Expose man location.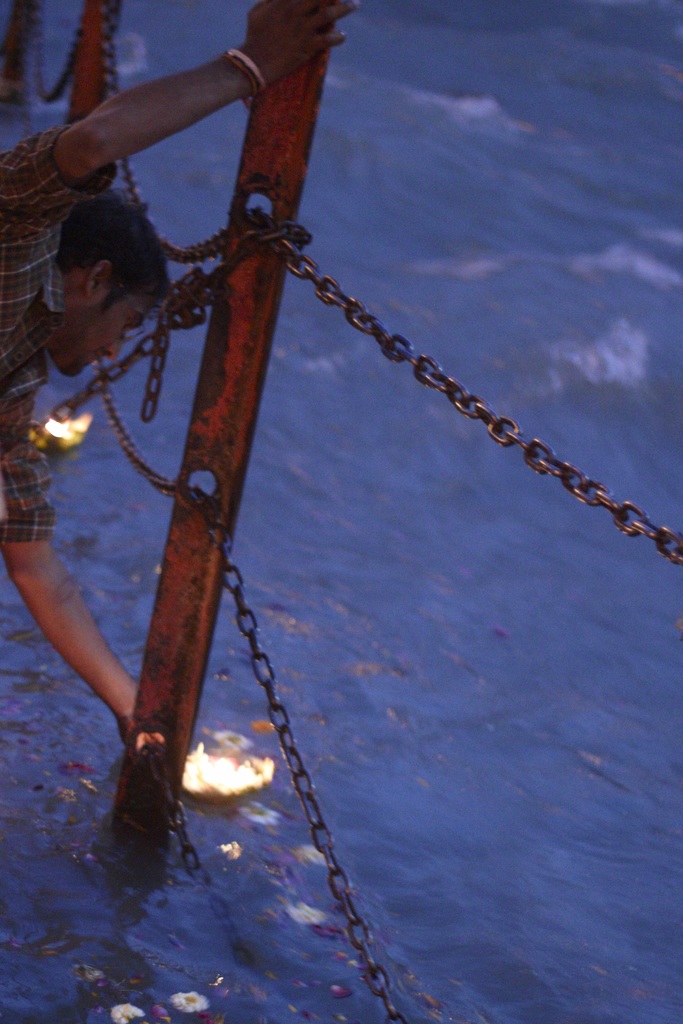
Exposed at 0, 0, 347, 715.
